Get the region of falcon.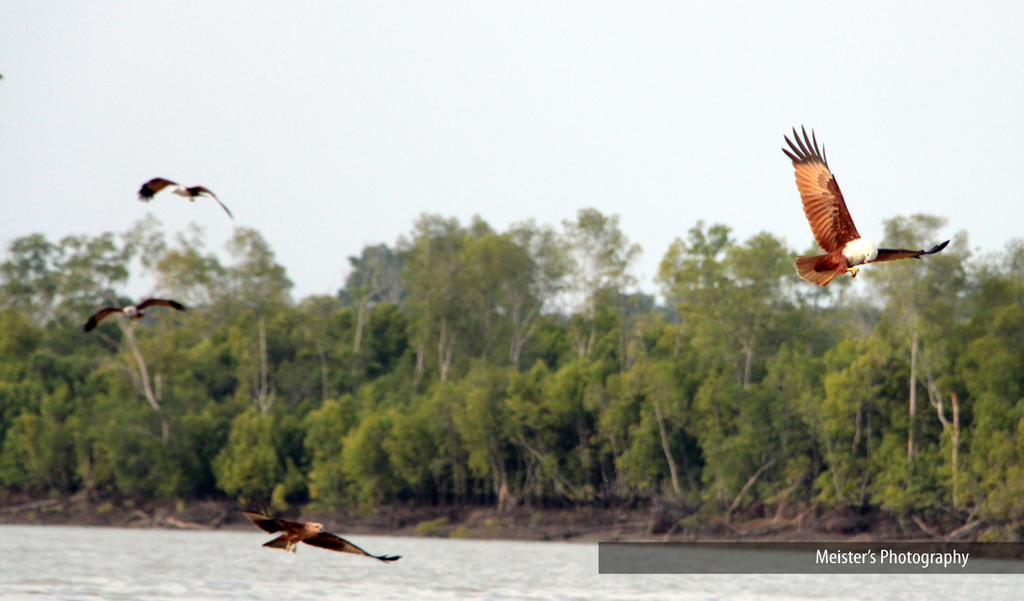
(x1=136, y1=173, x2=232, y2=218).
